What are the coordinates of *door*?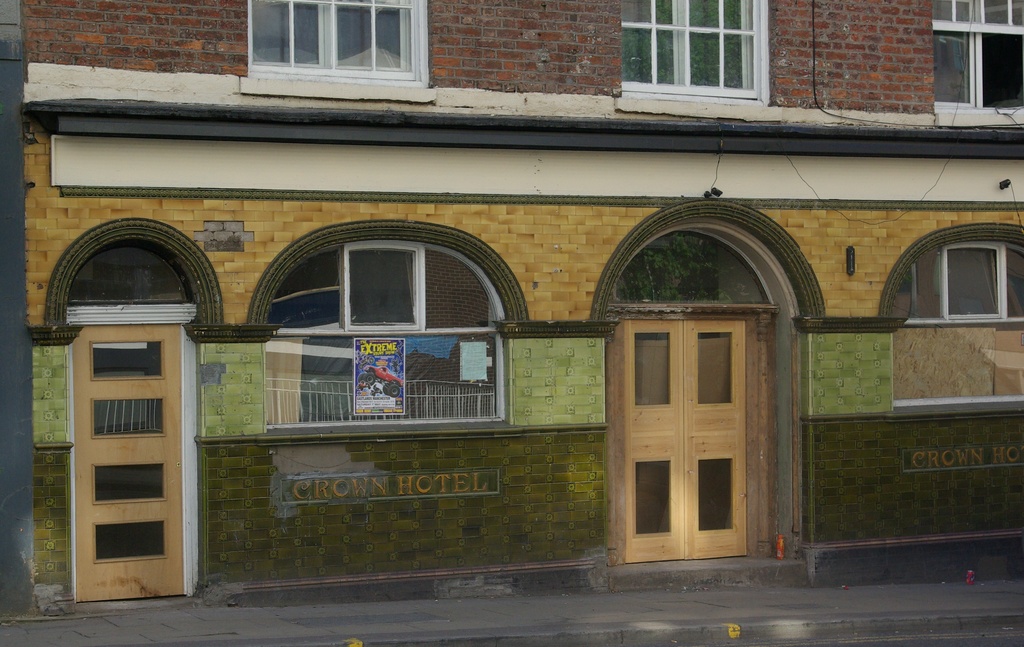
{"left": 74, "top": 325, "right": 182, "bottom": 603}.
